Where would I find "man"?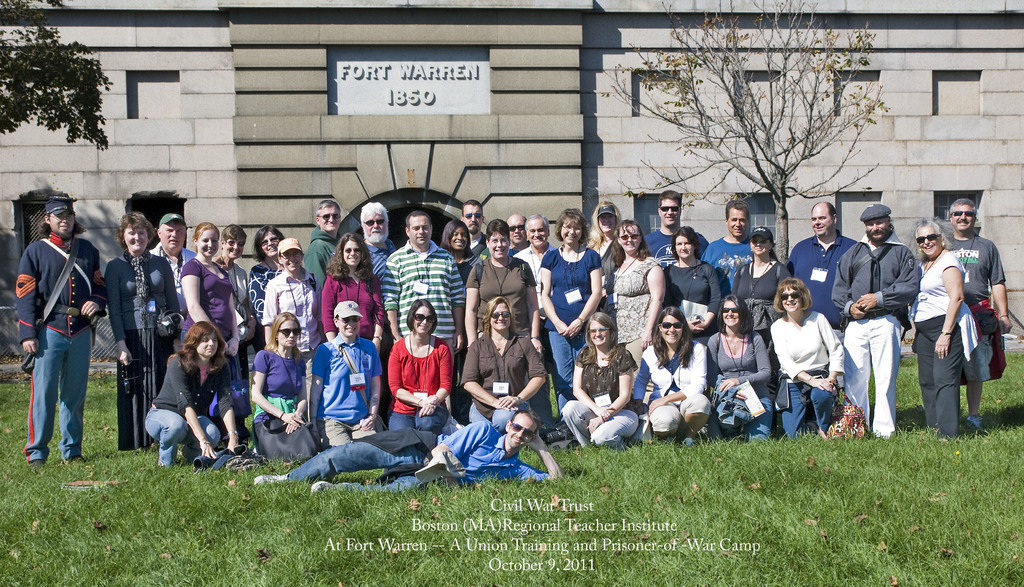
At (left=15, top=195, right=106, bottom=466).
